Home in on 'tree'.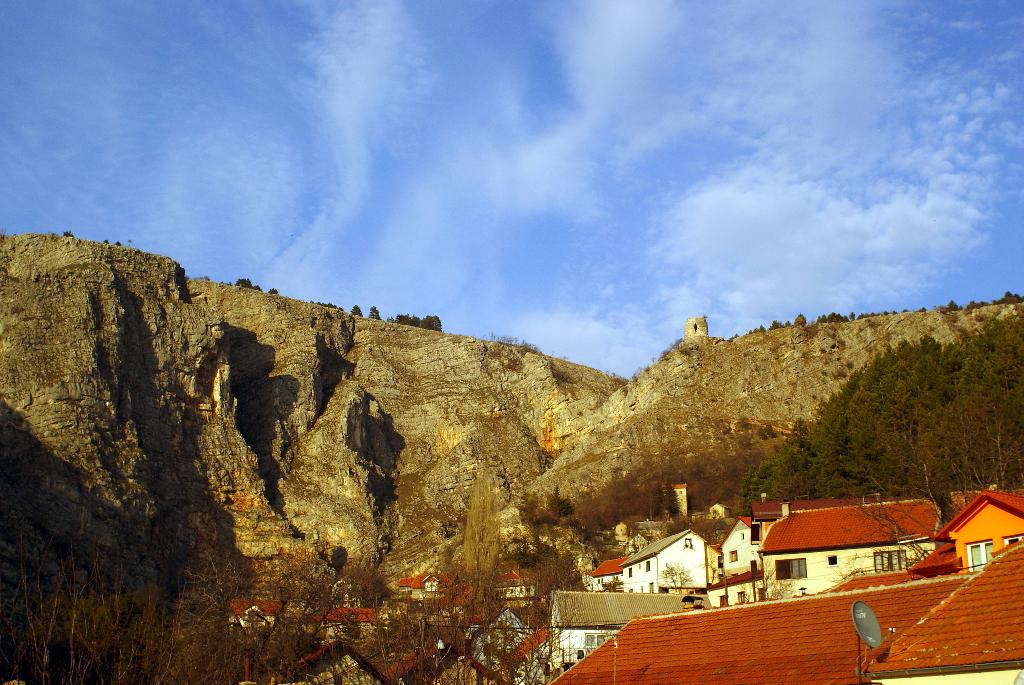
Homed in at <box>550,487,572,515</box>.
